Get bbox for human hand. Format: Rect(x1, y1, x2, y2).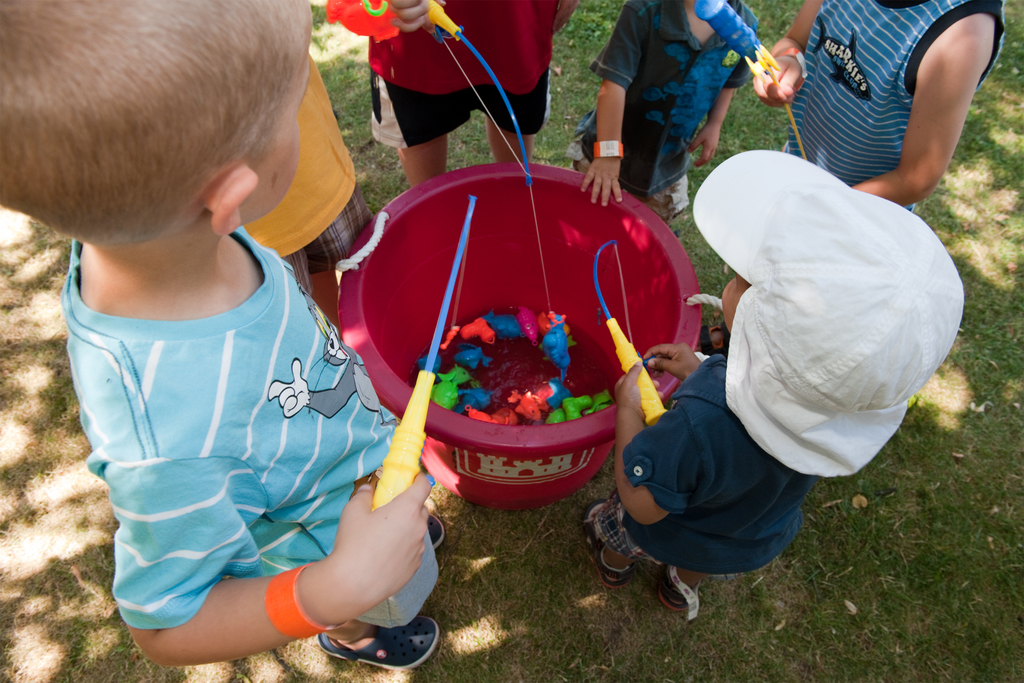
Rect(684, 124, 721, 169).
